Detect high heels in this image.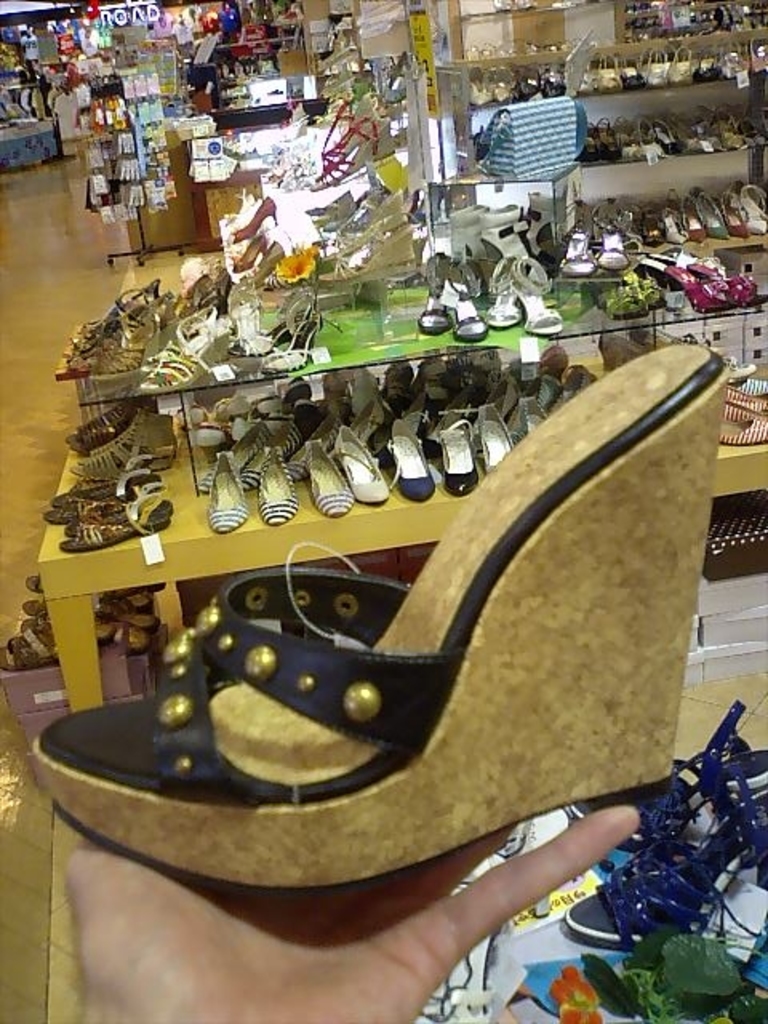
Detection: box(659, 203, 688, 248).
